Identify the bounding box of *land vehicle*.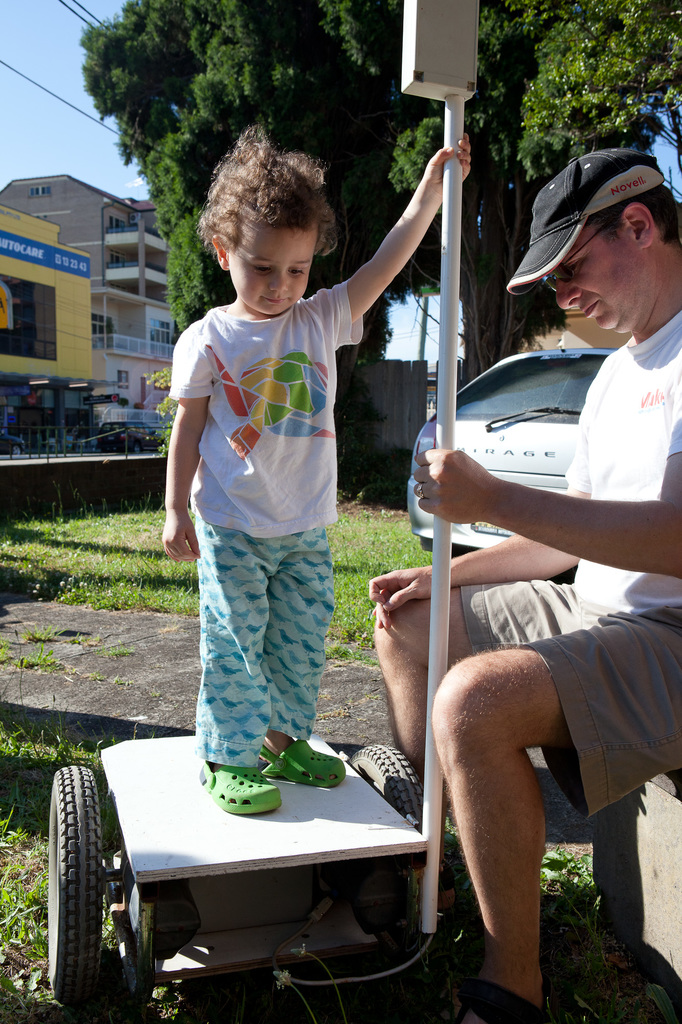
401:343:614:572.
